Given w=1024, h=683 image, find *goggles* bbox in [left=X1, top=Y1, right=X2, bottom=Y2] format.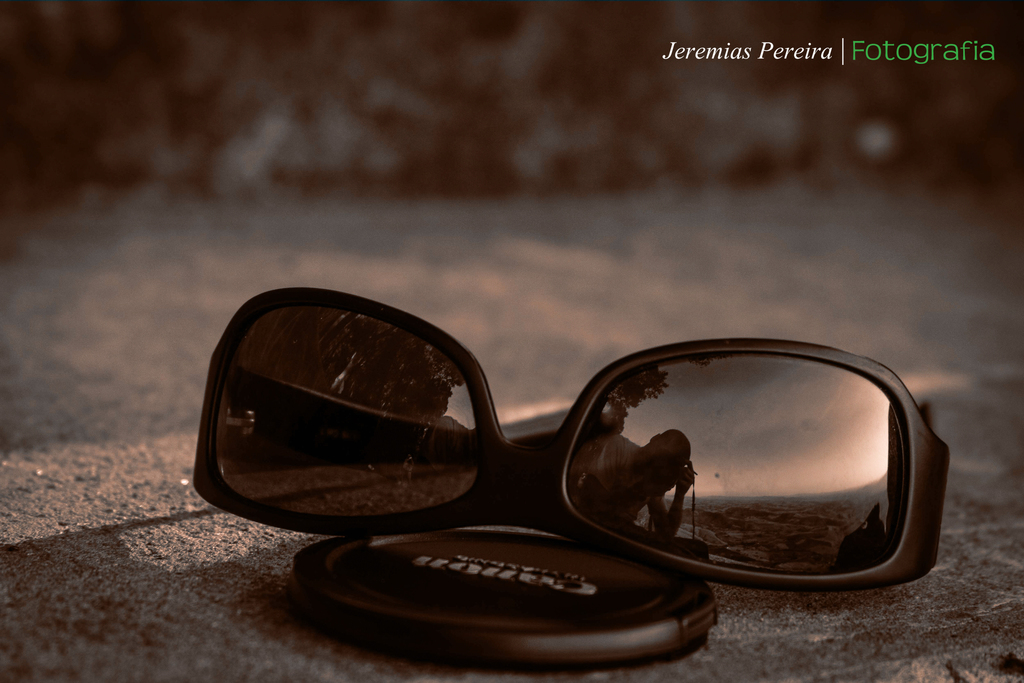
[left=181, top=286, right=961, bottom=594].
